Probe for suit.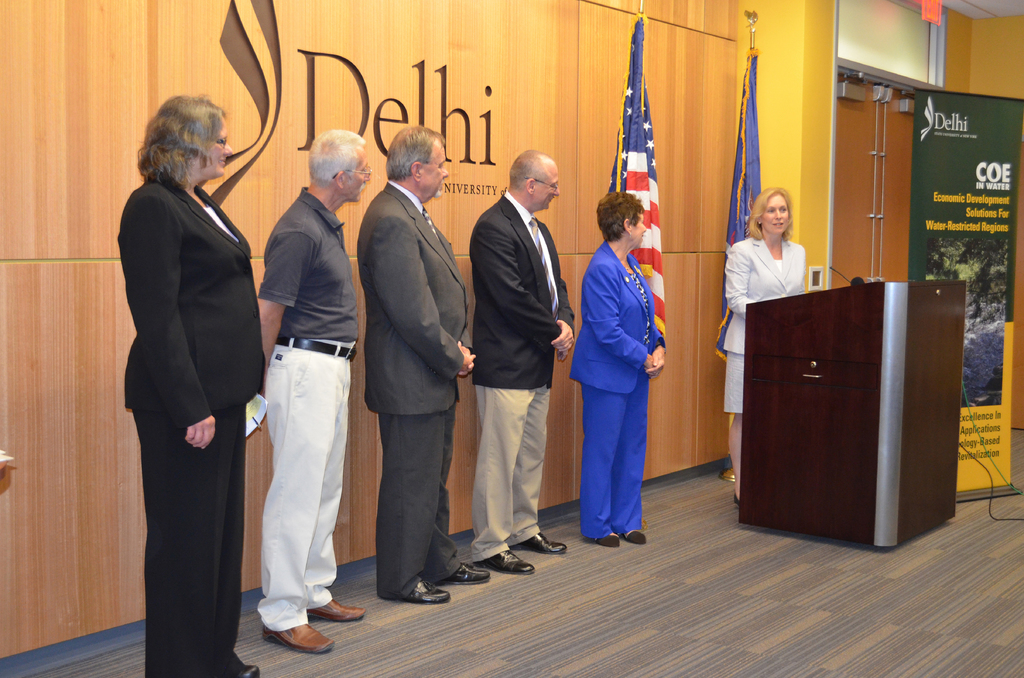
Probe result: <bbox>467, 190, 577, 560</bbox>.
